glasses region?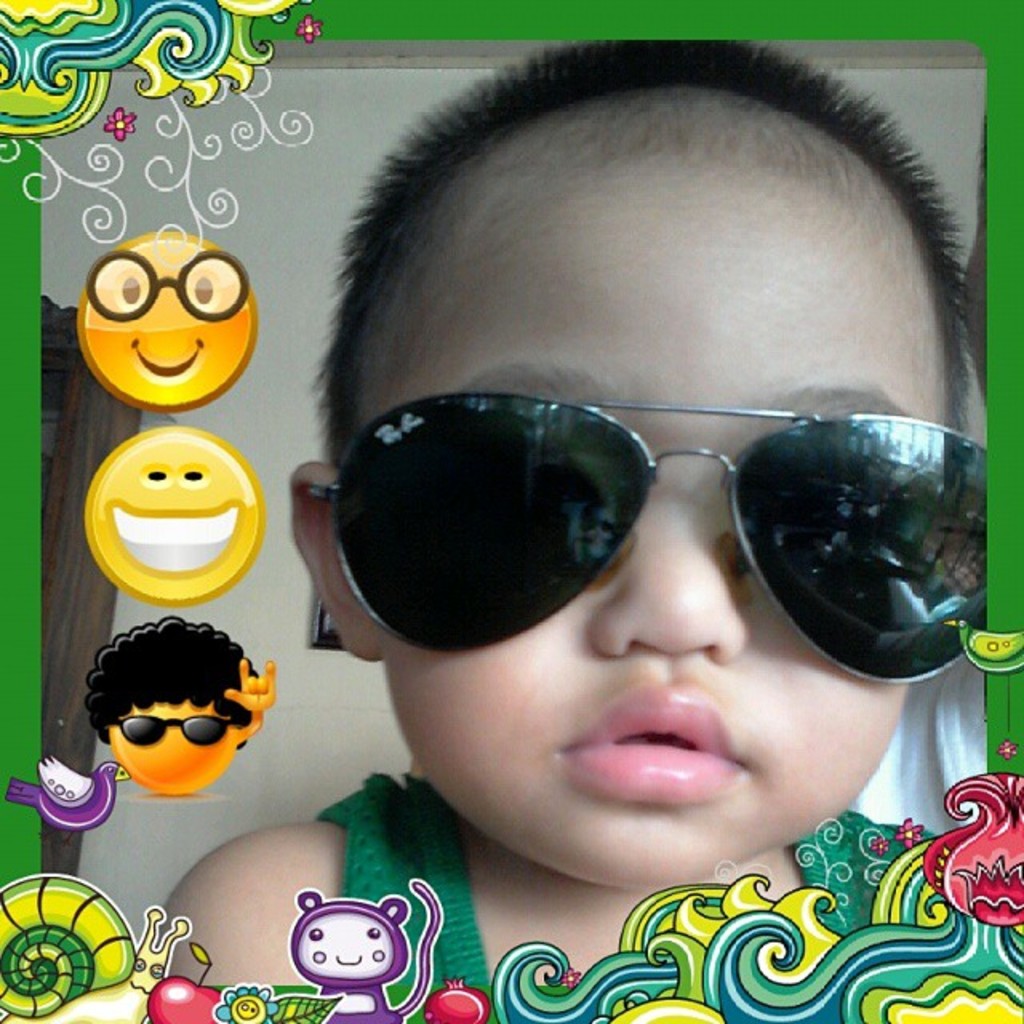
BBox(294, 384, 986, 686)
